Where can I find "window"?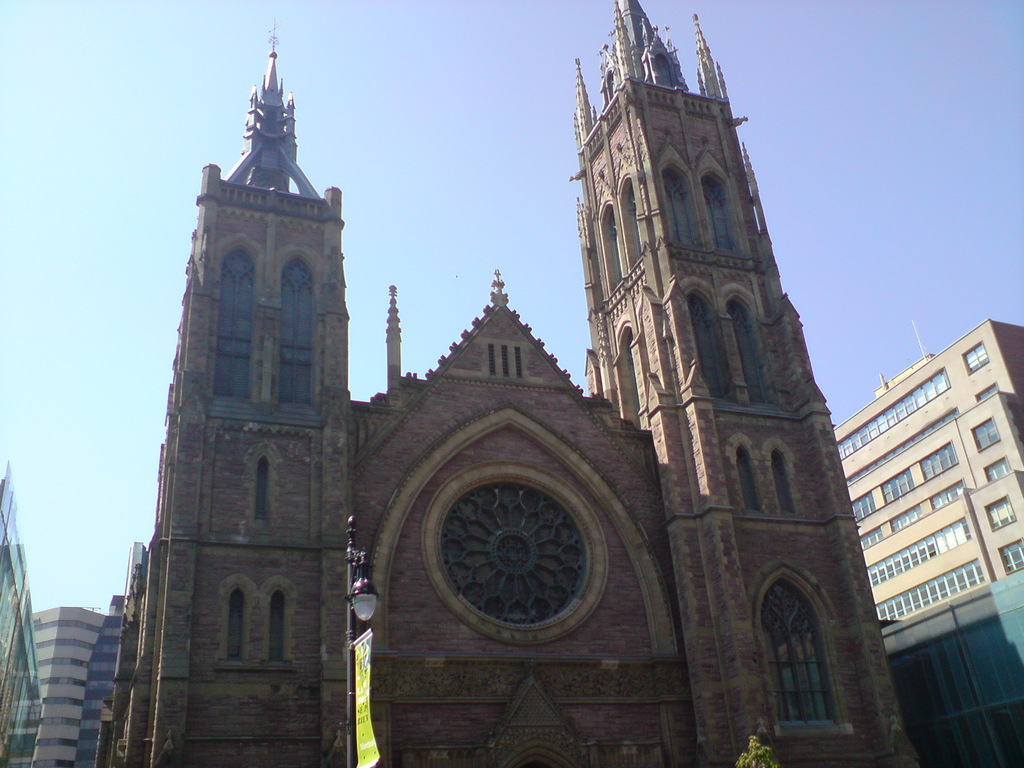
You can find it at rect(875, 556, 985, 626).
